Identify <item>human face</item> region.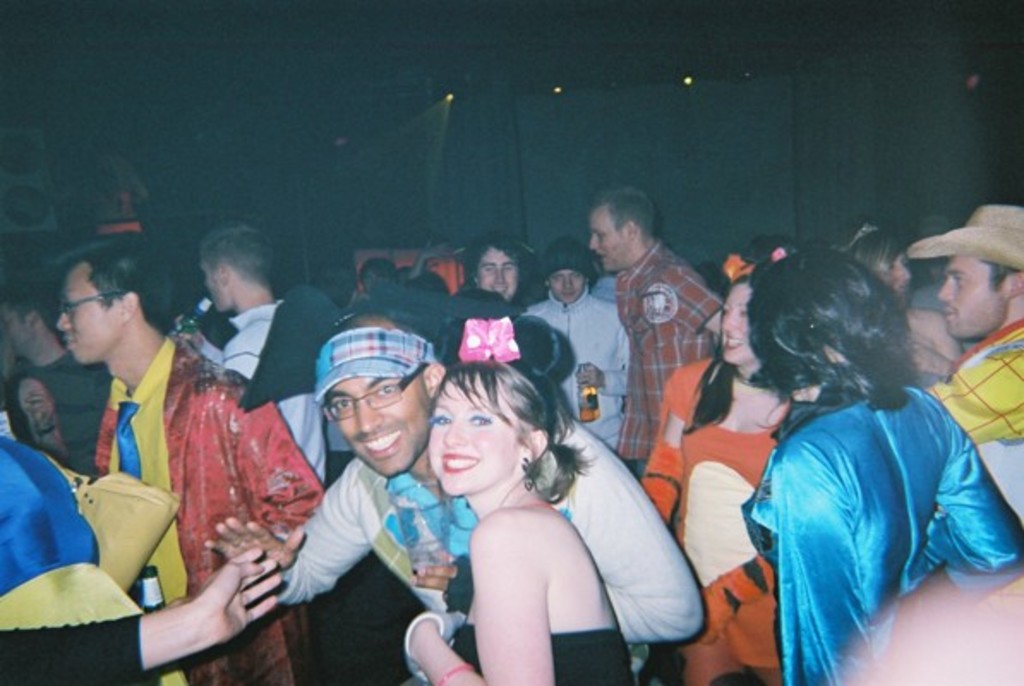
Region: box(551, 266, 585, 297).
